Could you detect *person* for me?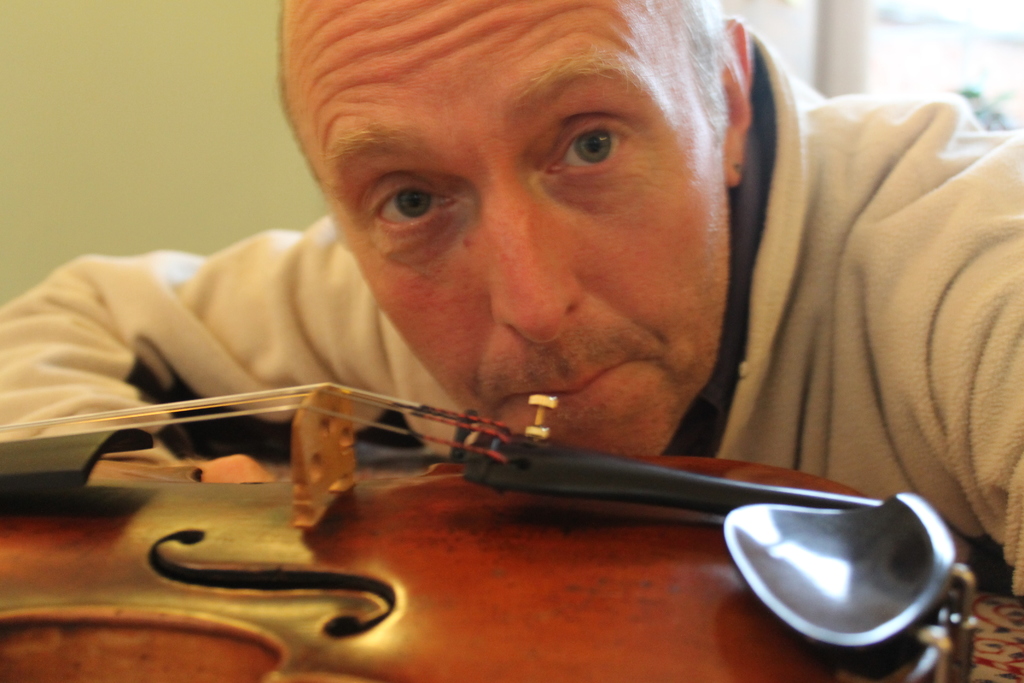
Detection result: rect(0, 0, 1023, 601).
